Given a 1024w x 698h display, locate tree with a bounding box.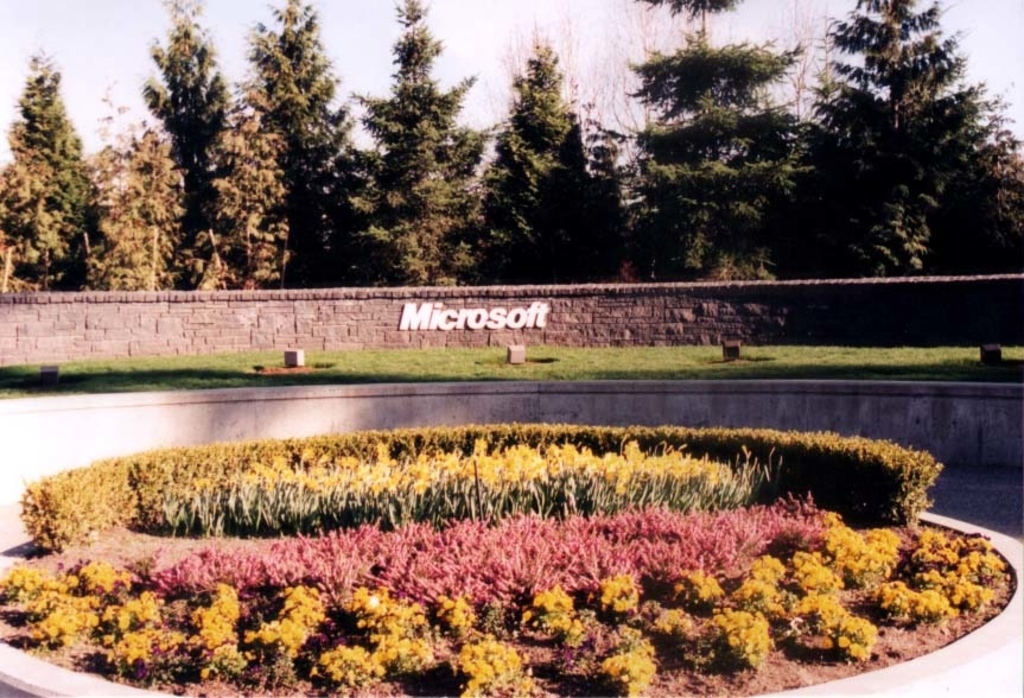
Located: <box>787,0,870,266</box>.
